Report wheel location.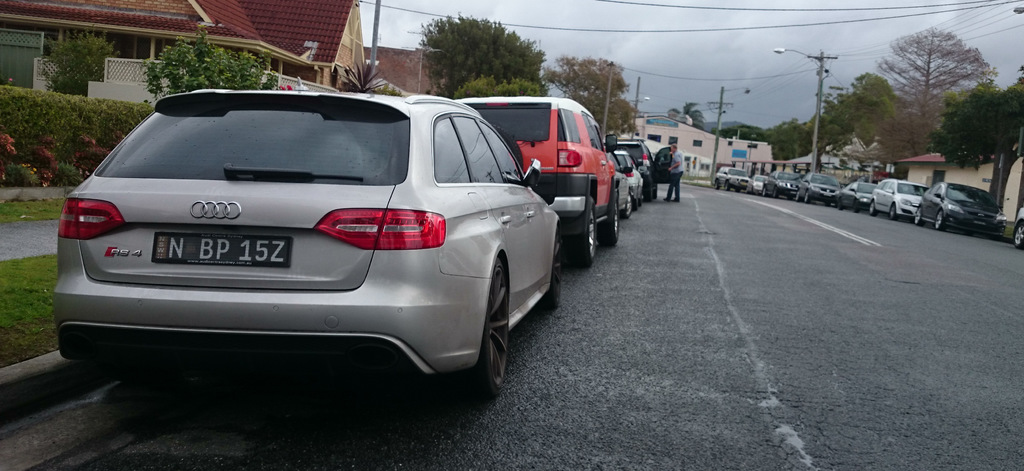
Report: bbox=(786, 196, 790, 202).
